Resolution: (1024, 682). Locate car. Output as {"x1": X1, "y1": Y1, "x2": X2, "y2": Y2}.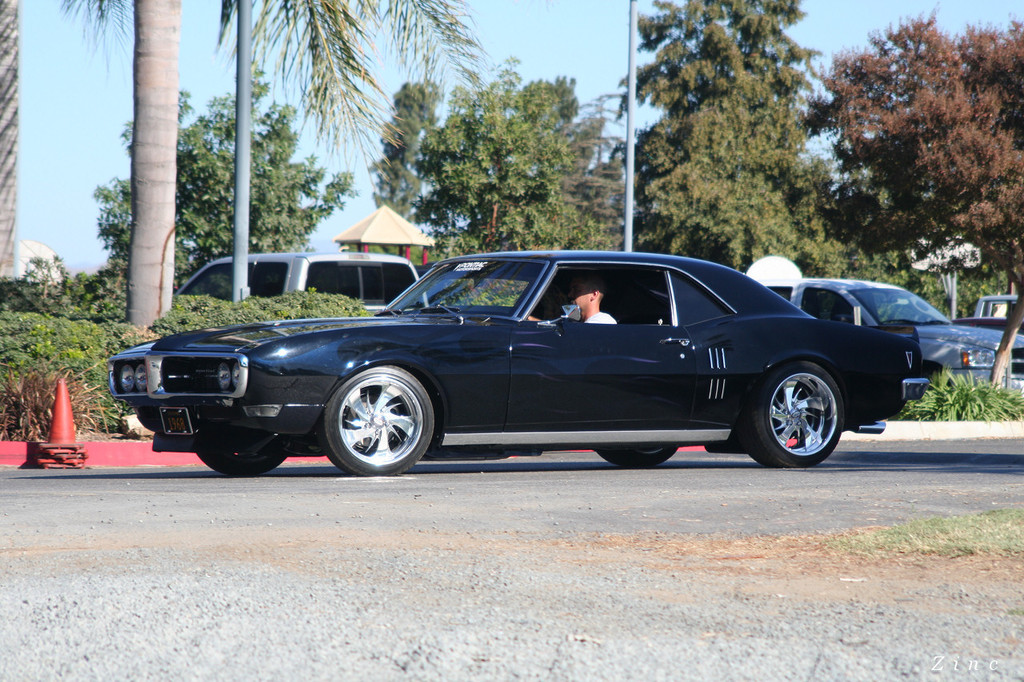
{"x1": 110, "y1": 249, "x2": 926, "y2": 478}.
